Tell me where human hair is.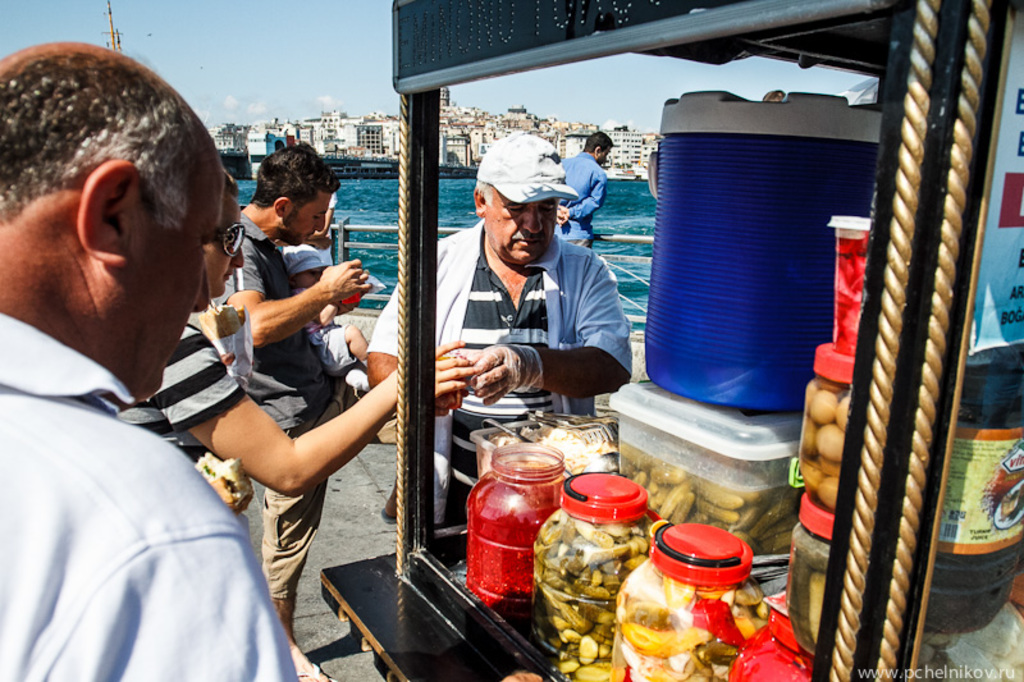
human hair is at 472 177 494 203.
